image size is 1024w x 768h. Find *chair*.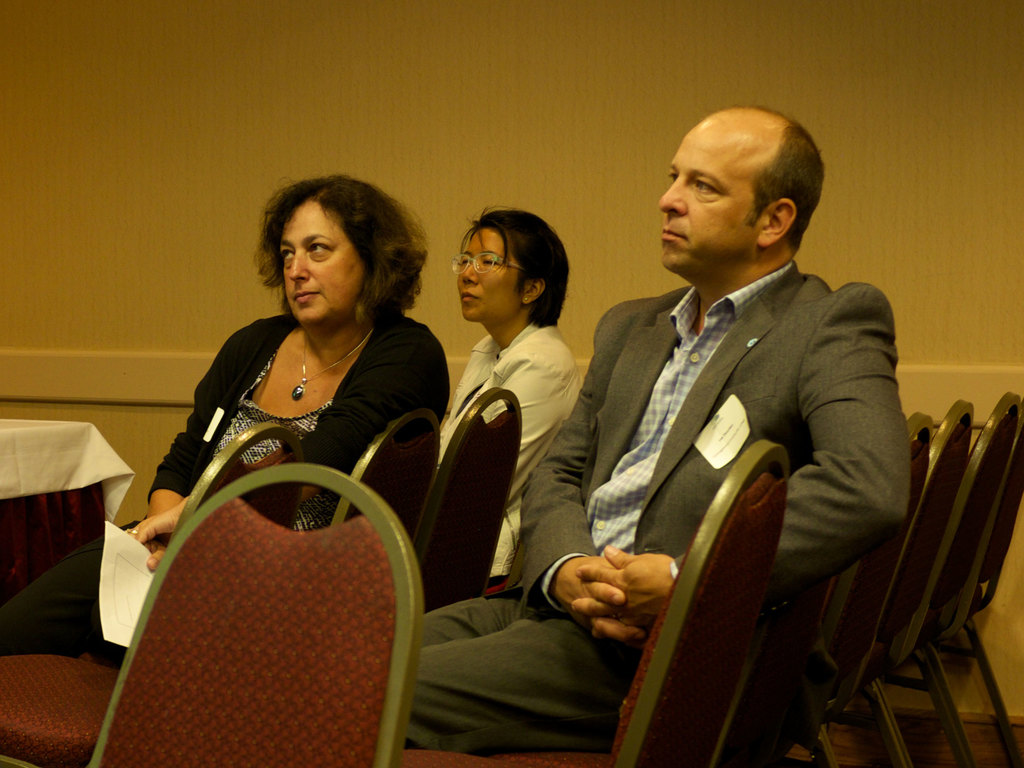
{"x1": 805, "y1": 410, "x2": 933, "y2": 767}.
